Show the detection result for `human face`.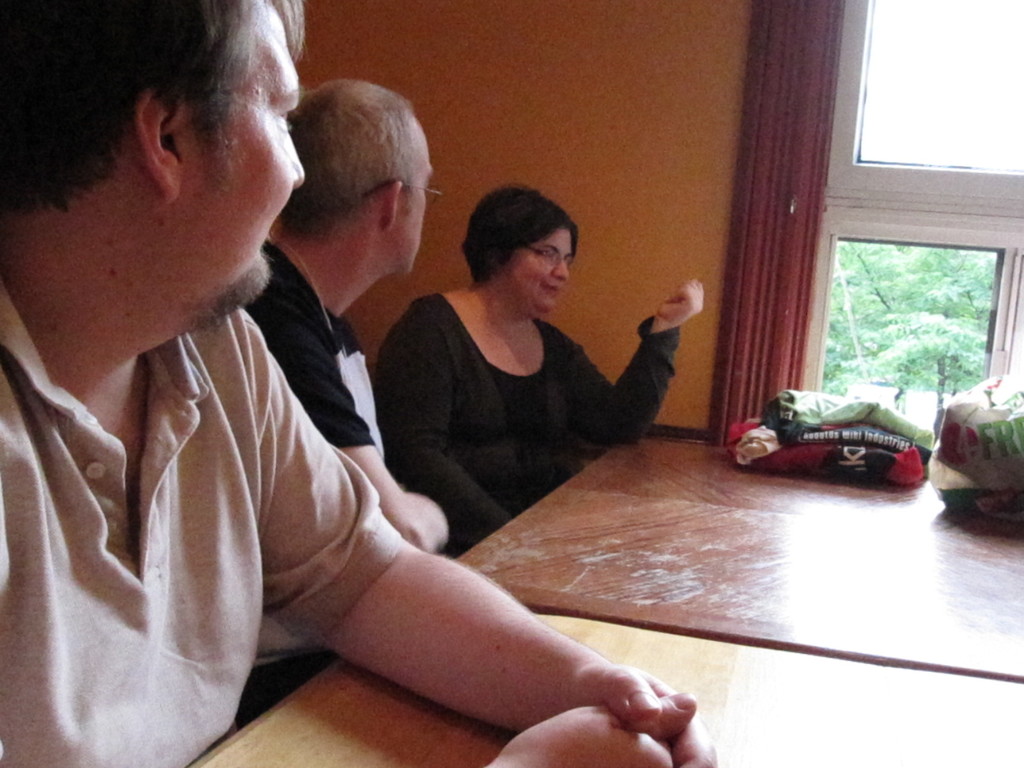
select_region(175, 0, 303, 337).
